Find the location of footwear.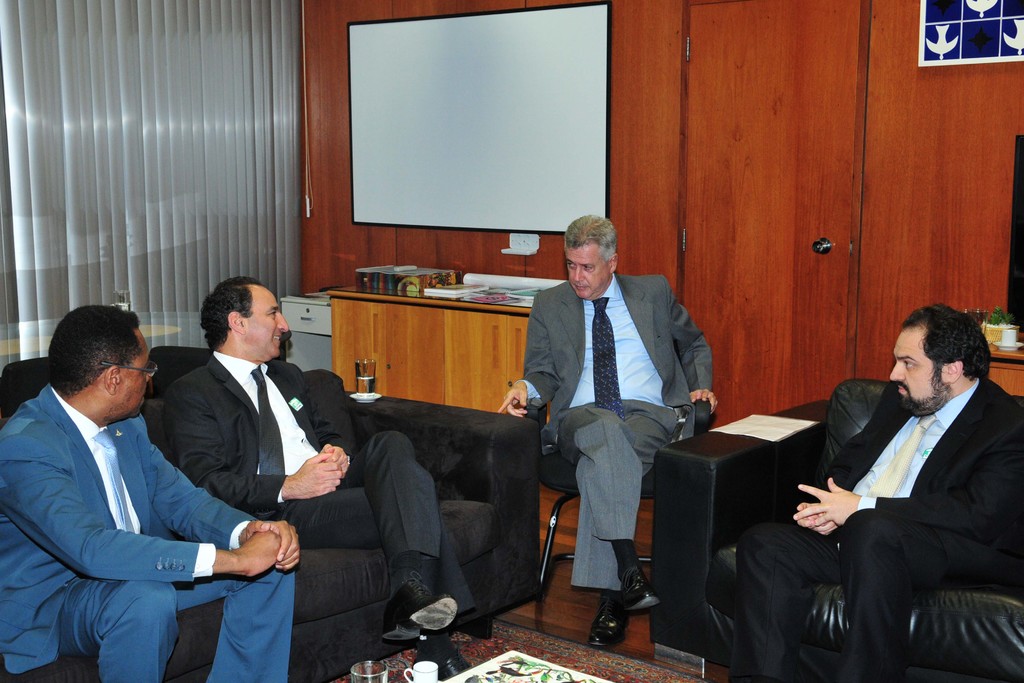
Location: <region>379, 572, 454, 641</region>.
